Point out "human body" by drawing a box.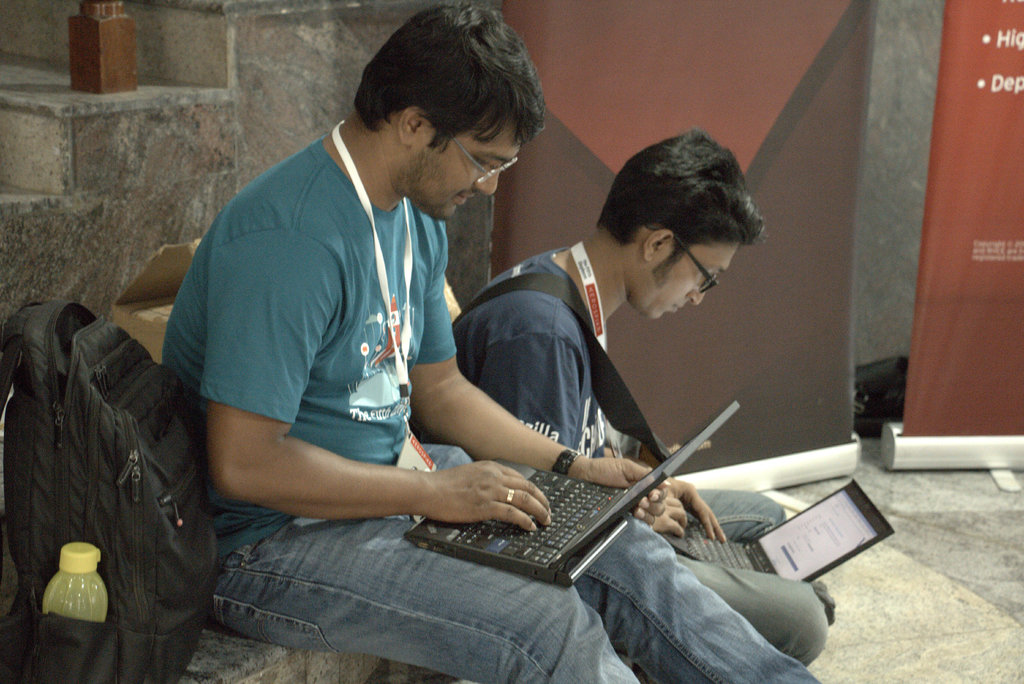
<region>155, 0, 821, 683</region>.
